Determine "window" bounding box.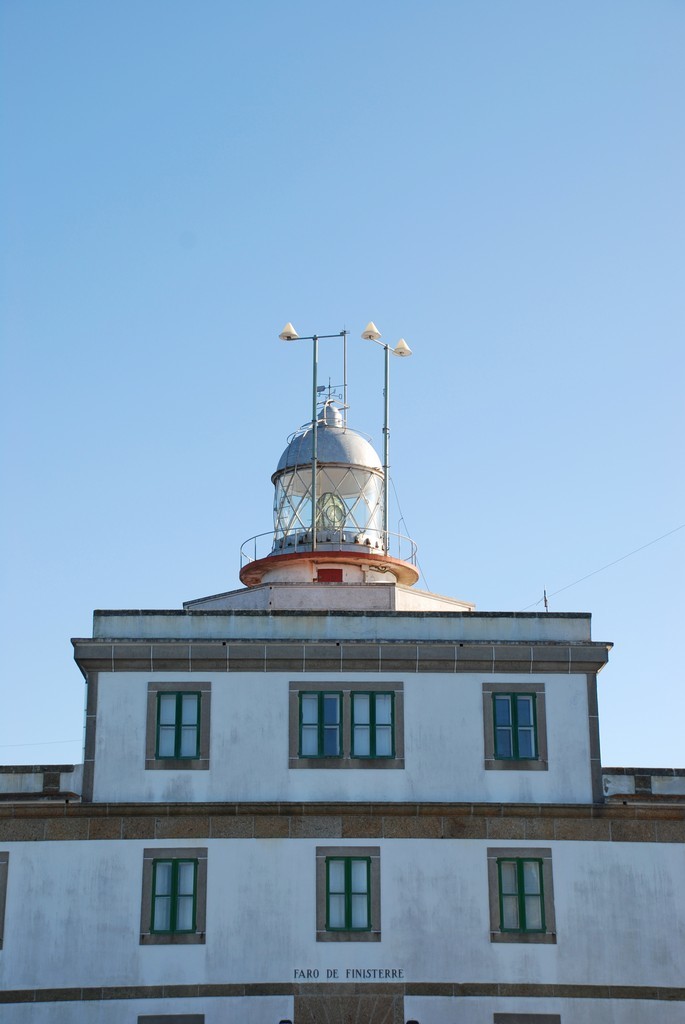
Determined: <bbox>139, 852, 208, 950</bbox>.
